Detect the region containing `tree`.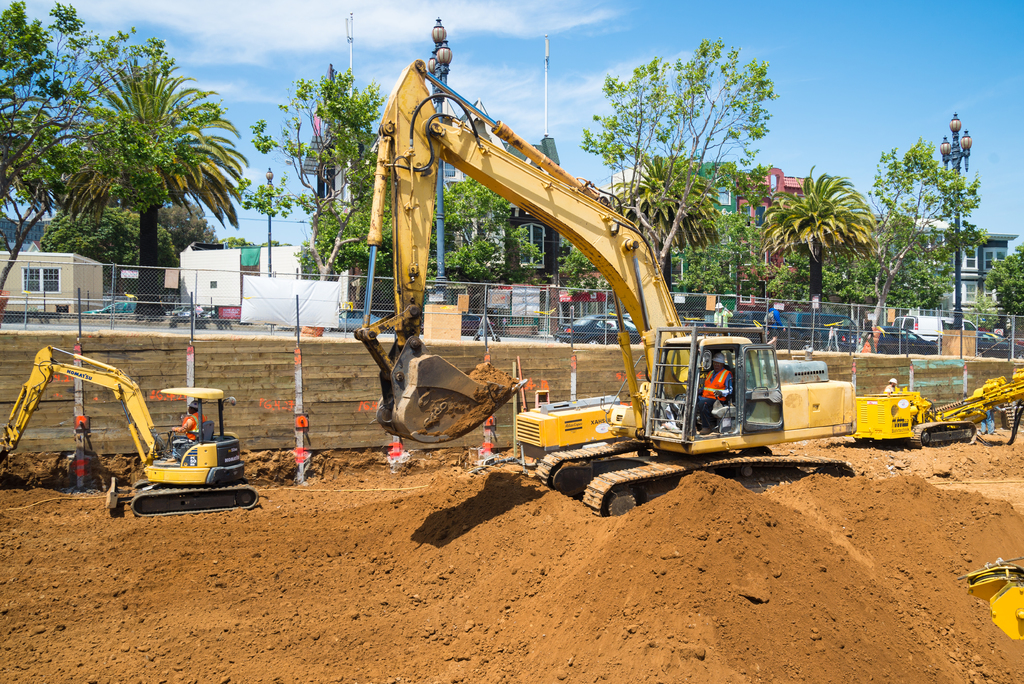
bbox=[42, 206, 172, 268].
